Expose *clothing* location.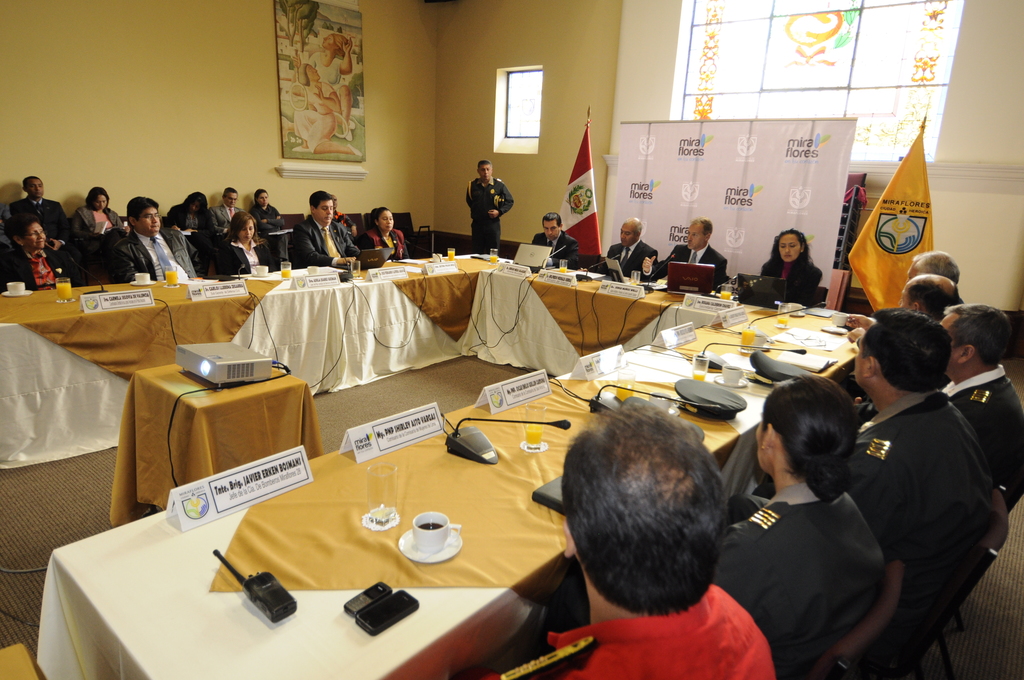
Exposed at bbox(68, 205, 122, 236).
